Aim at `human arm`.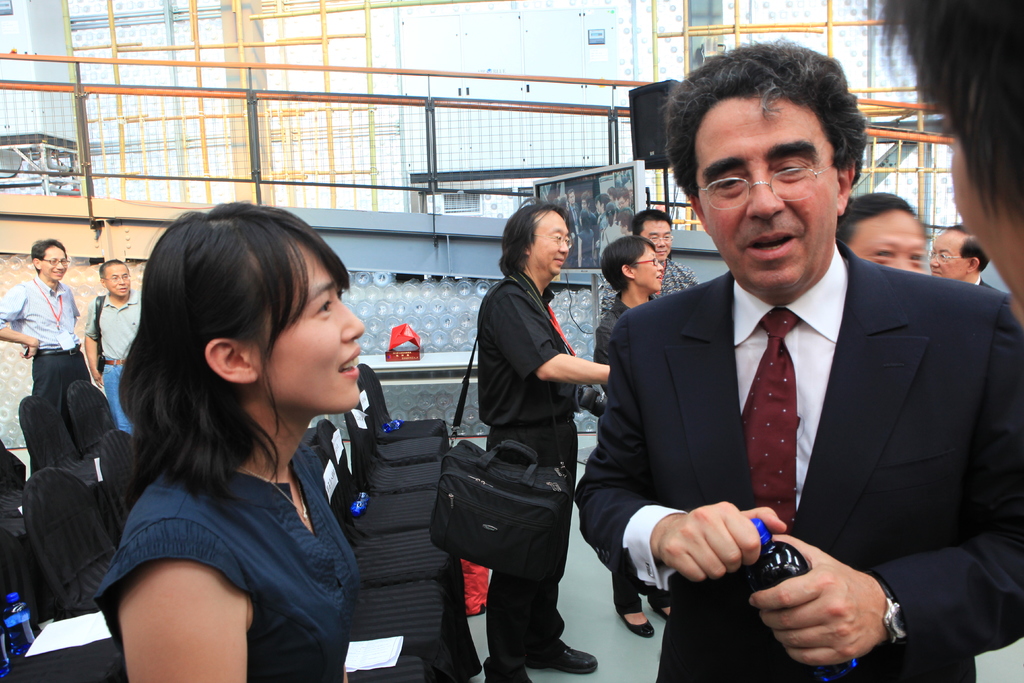
Aimed at <region>573, 327, 687, 593</region>.
